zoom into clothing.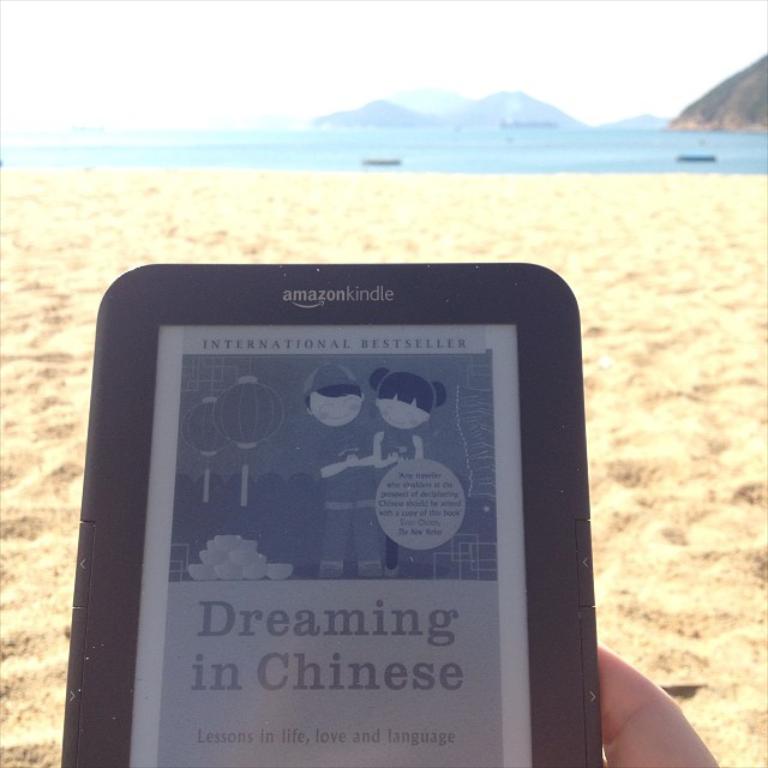
Zoom target: select_region(270, 404, 350, 601).
